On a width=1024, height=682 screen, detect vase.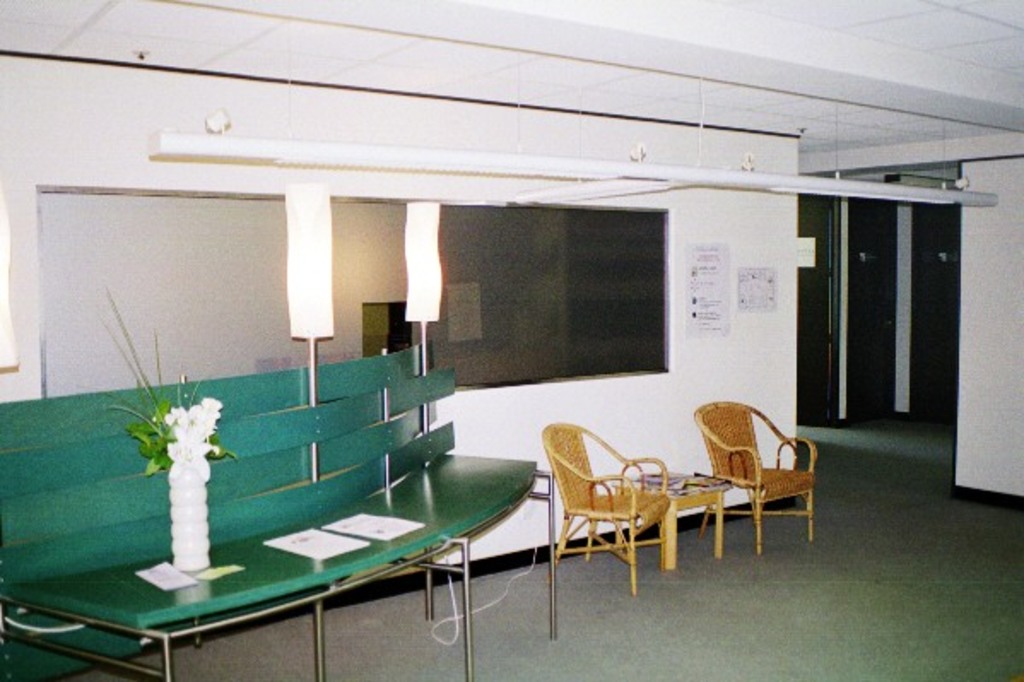
BBox(168, 451, 214, 571).
